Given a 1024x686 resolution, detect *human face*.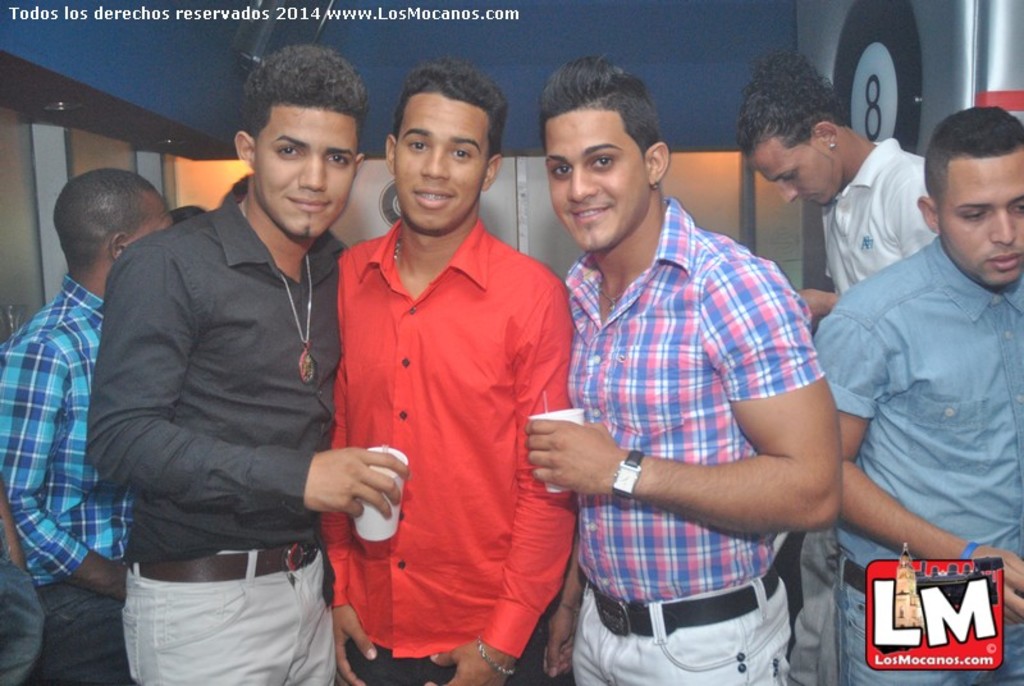
{"x1": 392, "y1": 93, "x2": 484, "y2": 233}.
